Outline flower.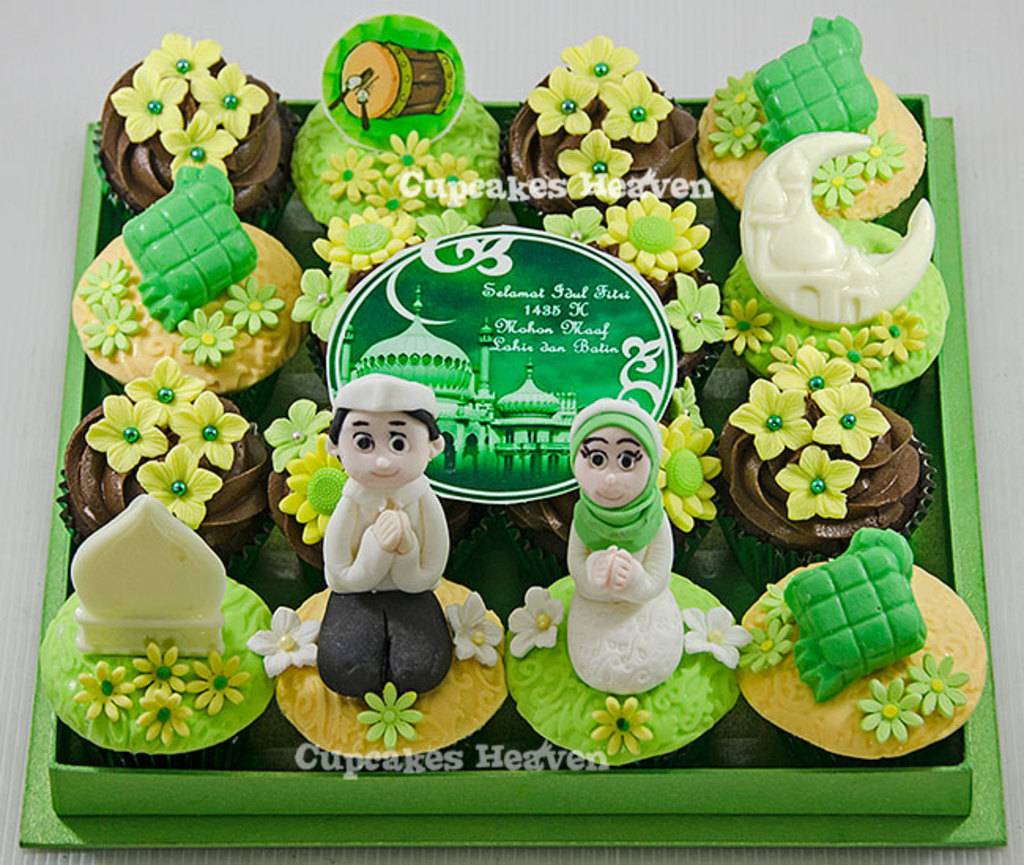
Outline: [906, 649, 967, 720].
